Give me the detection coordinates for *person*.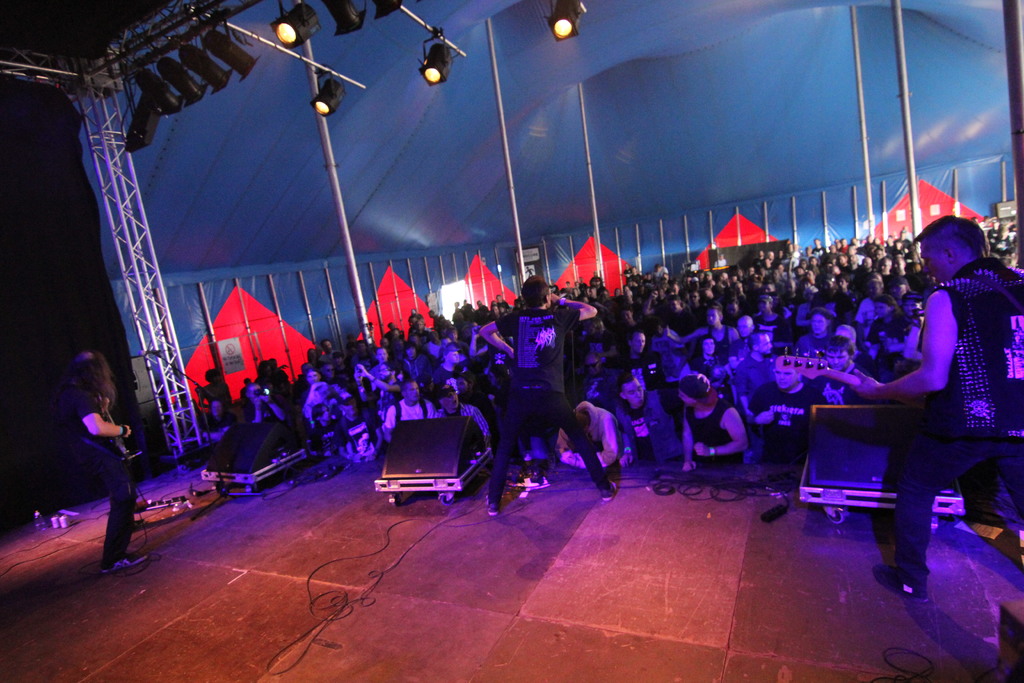
733 269 744 281.
